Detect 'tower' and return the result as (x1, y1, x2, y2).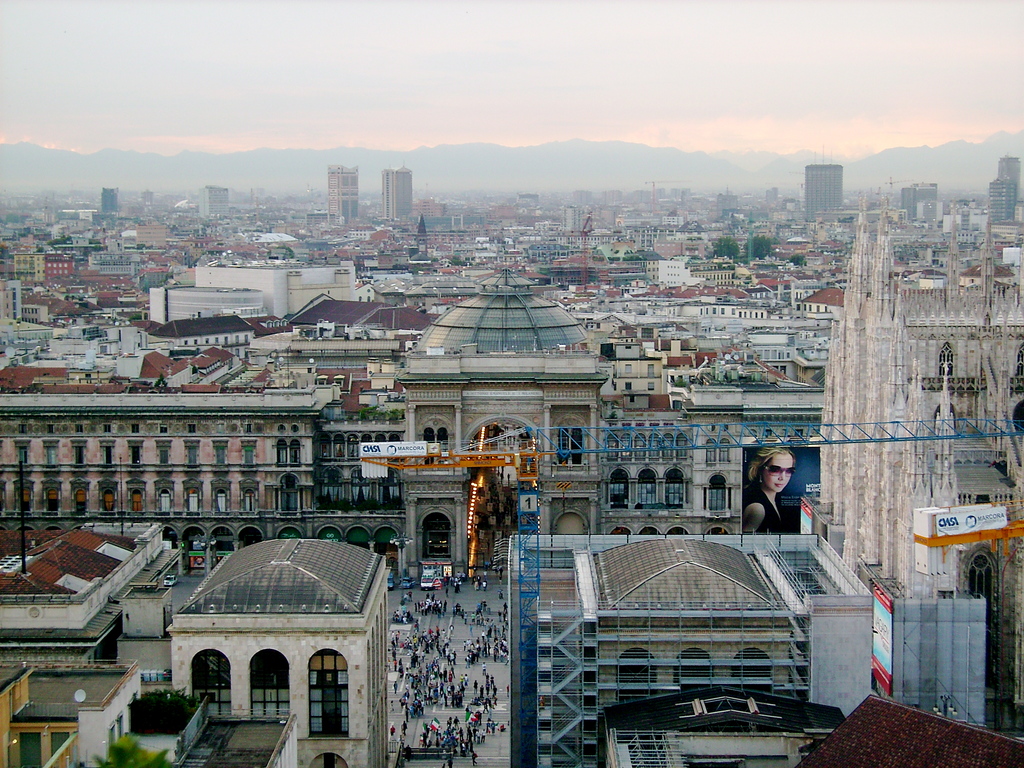
(202, 182, 229, 227).
